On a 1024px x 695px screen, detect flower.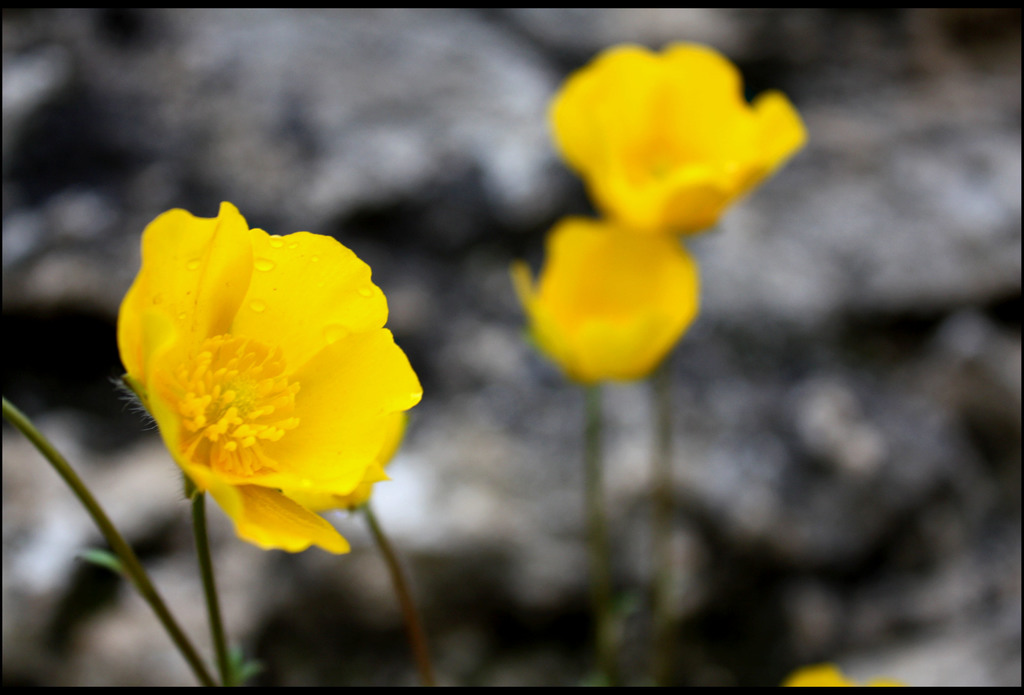
(780, 665, 902, 691).
